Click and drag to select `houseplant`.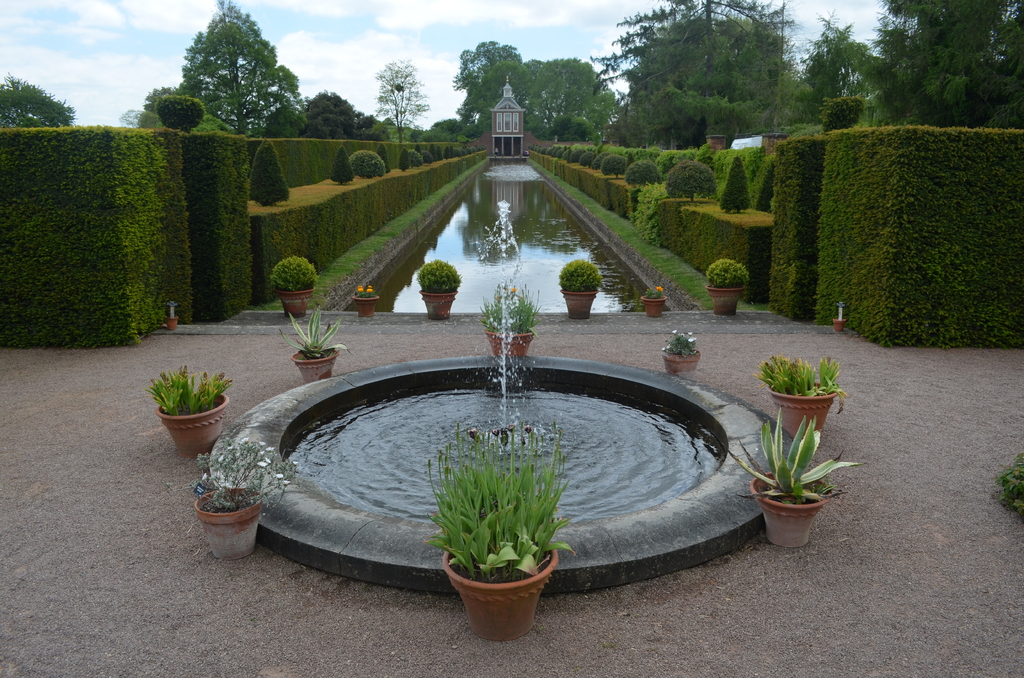
Selection: pyautogui.locateOnScreen(660, 328, 703, 373).
